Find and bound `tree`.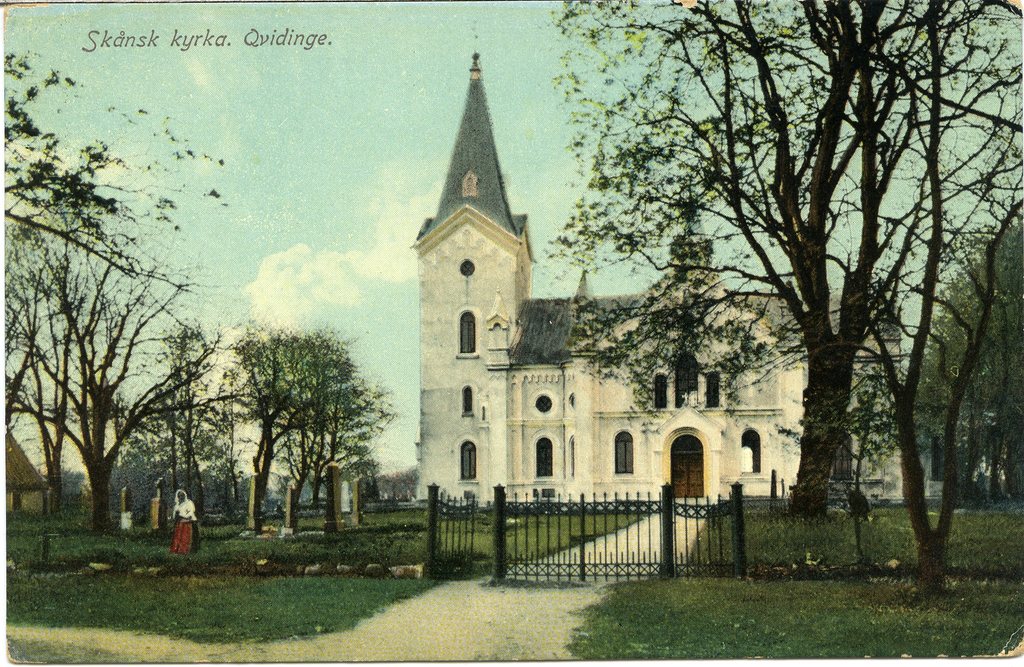
Bound: [x1=0, y1=210, x2=113, y2=544].
